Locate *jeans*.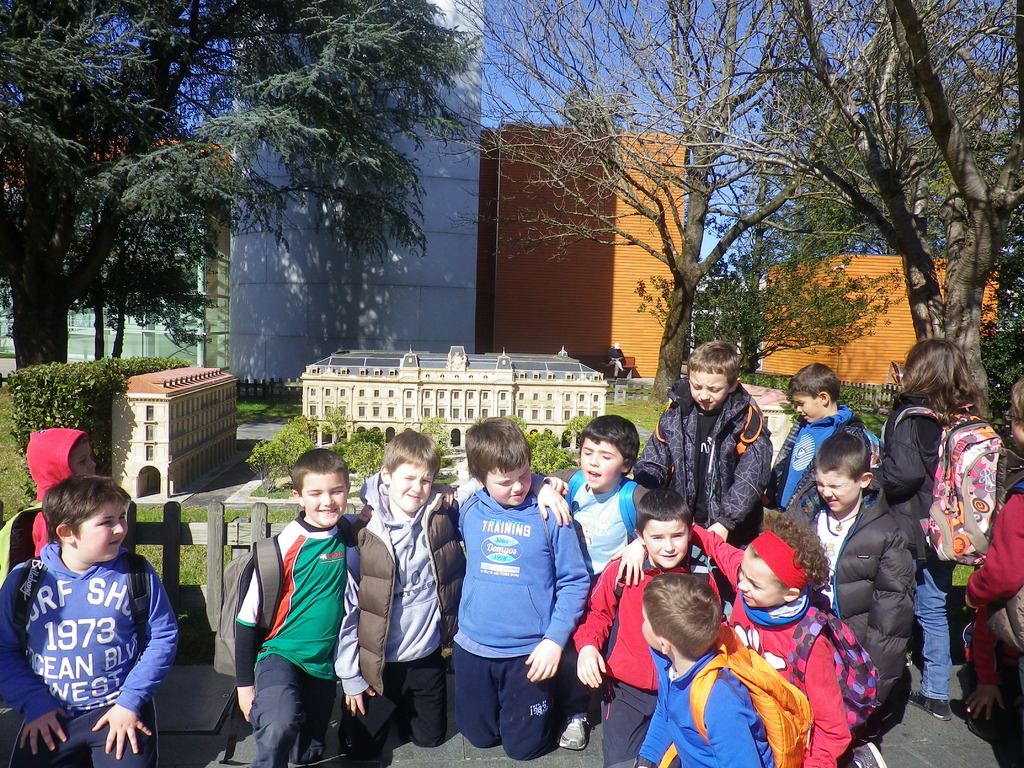
Bounding box: [x1=915, y1=561, x2=950, y2=700].
